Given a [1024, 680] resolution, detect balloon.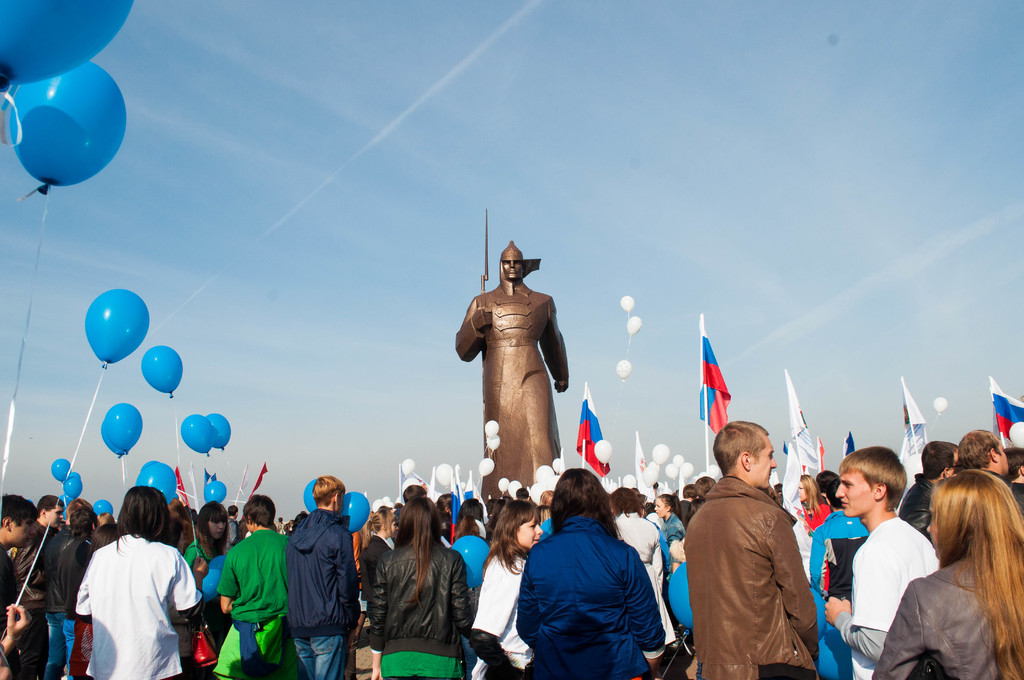
499, 478, 510, 493.
